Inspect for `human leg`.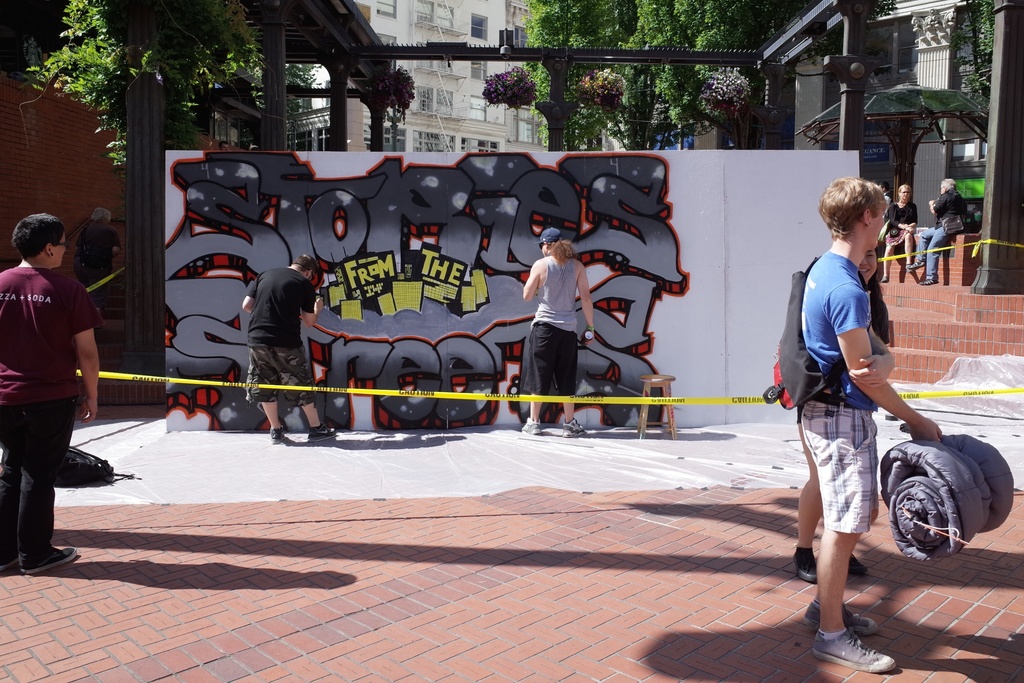
Inspection: <bbox>251, 329, 280, 443</bbox>.
